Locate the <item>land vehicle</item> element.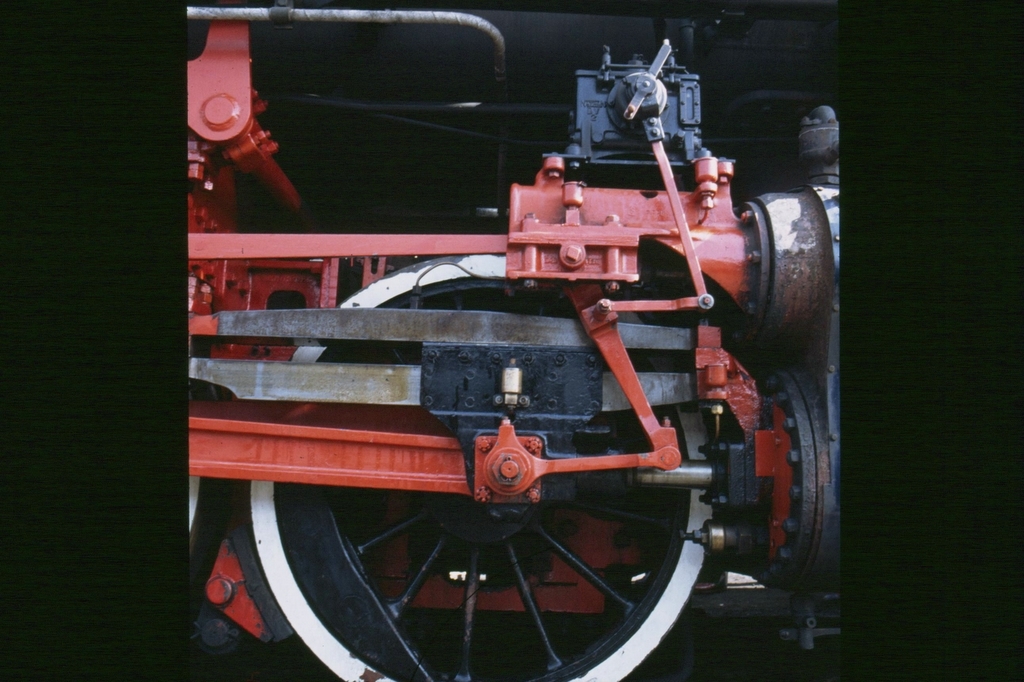
Element bbox: bbox(187, 0, 842, 681).
